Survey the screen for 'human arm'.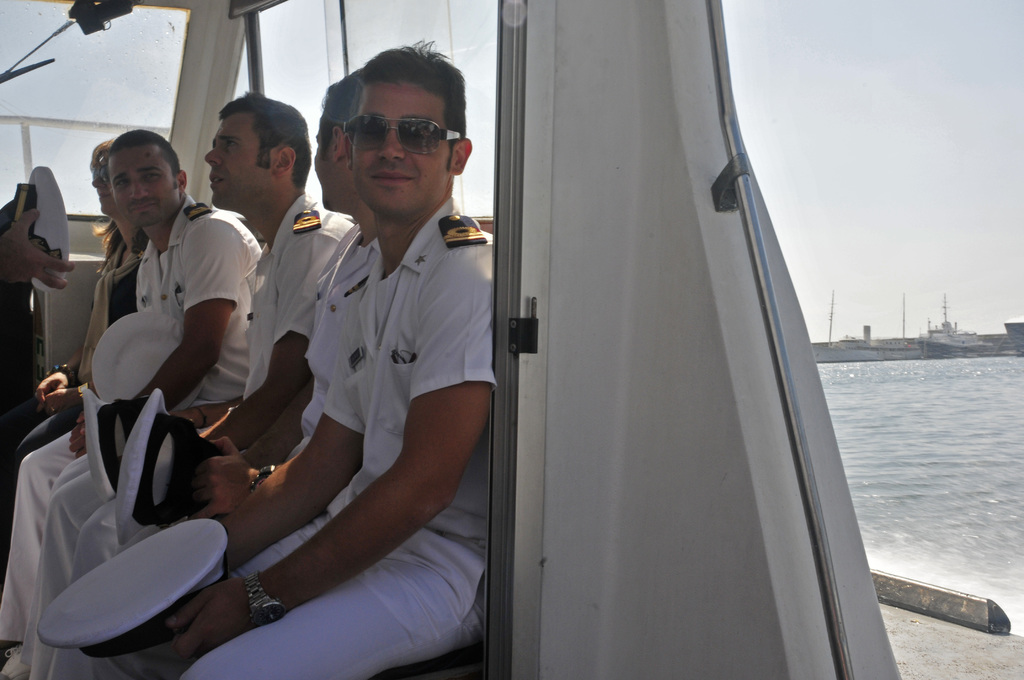
Survey found: bbox=(148, 264, 377, 580).
